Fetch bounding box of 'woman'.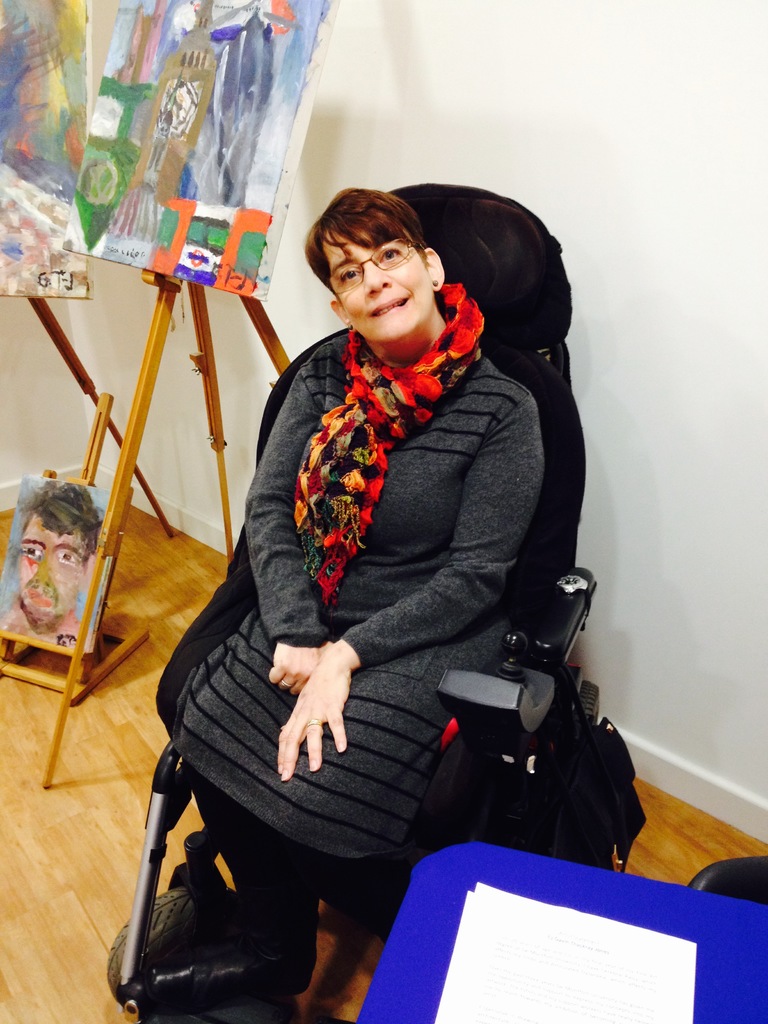
Bbox: crop(191, 135, 577, 992).
